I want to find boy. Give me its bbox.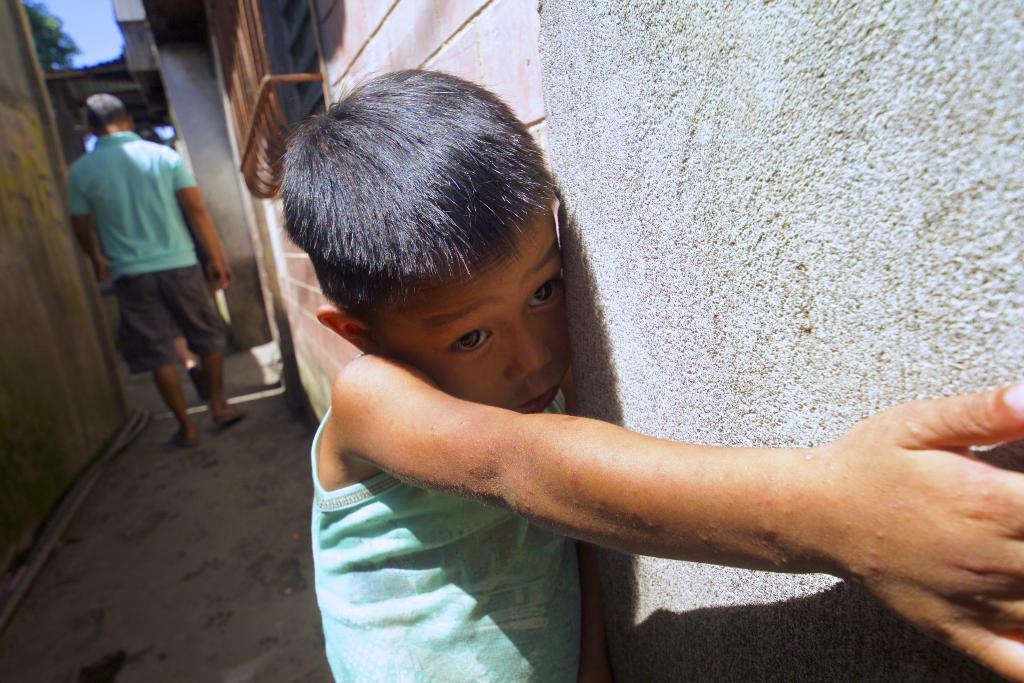
bbox=[237, 83, 1012, 682].
